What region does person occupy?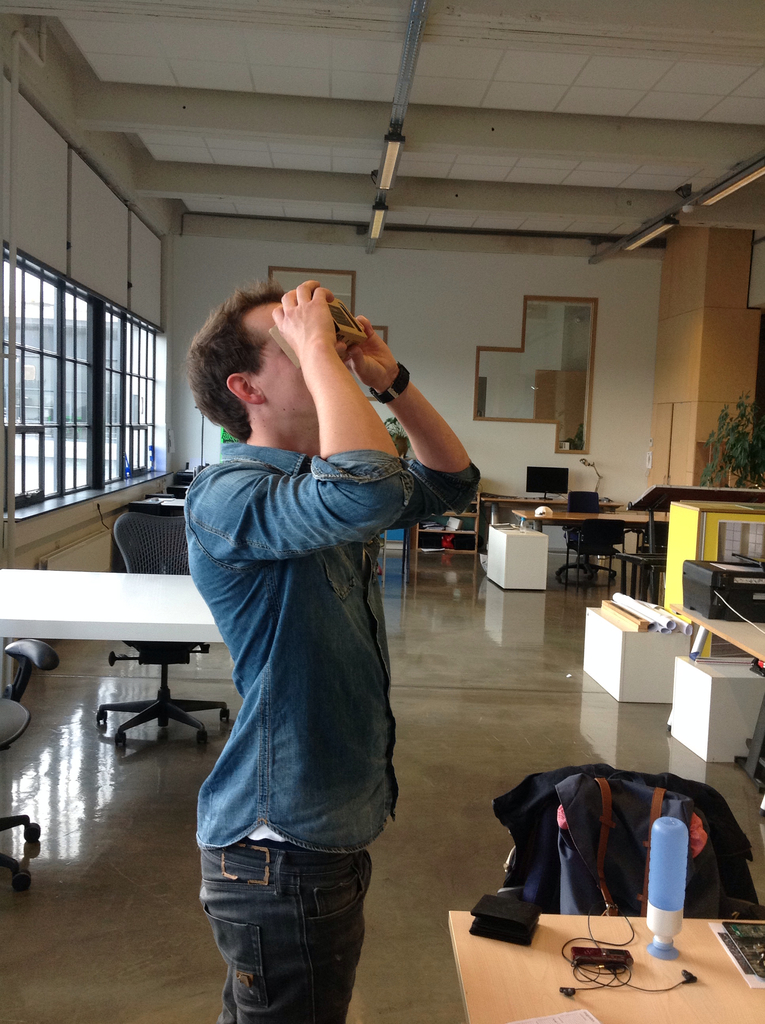
156:199:456:1012.
